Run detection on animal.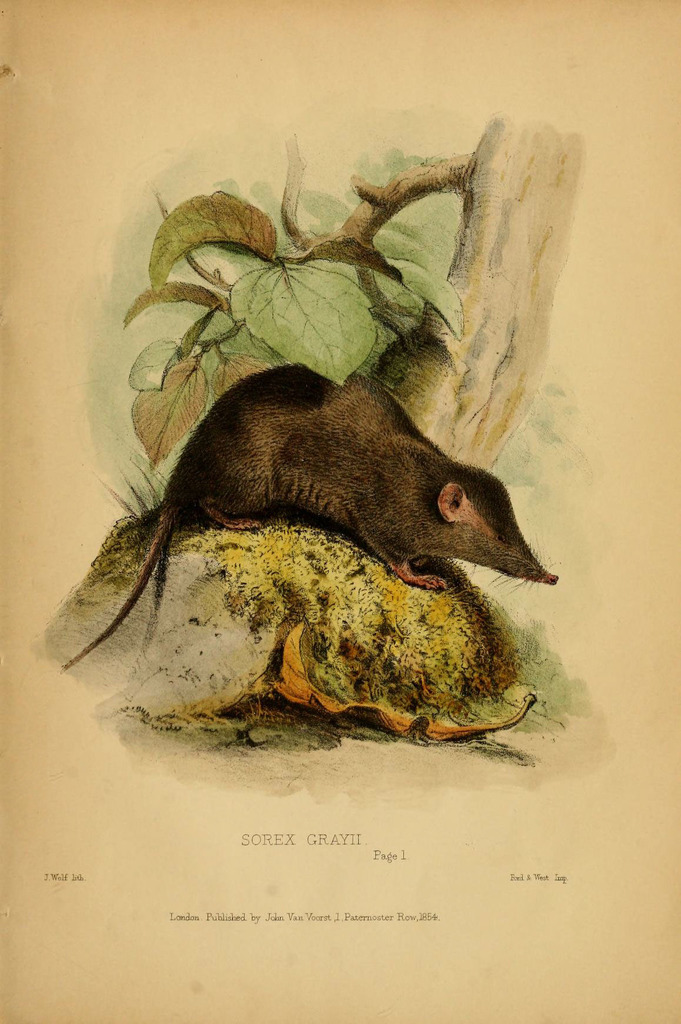
Result: 56, 357, 557, 679.
